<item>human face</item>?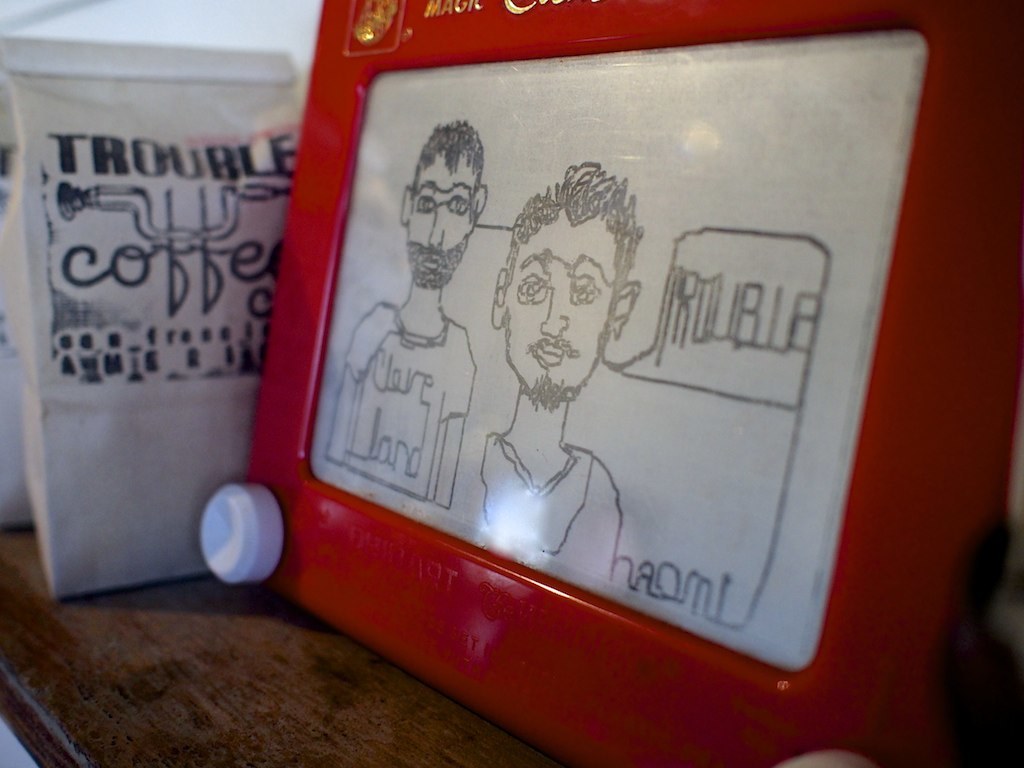
[x1=410, y1=170, x2=474, y2=280]
